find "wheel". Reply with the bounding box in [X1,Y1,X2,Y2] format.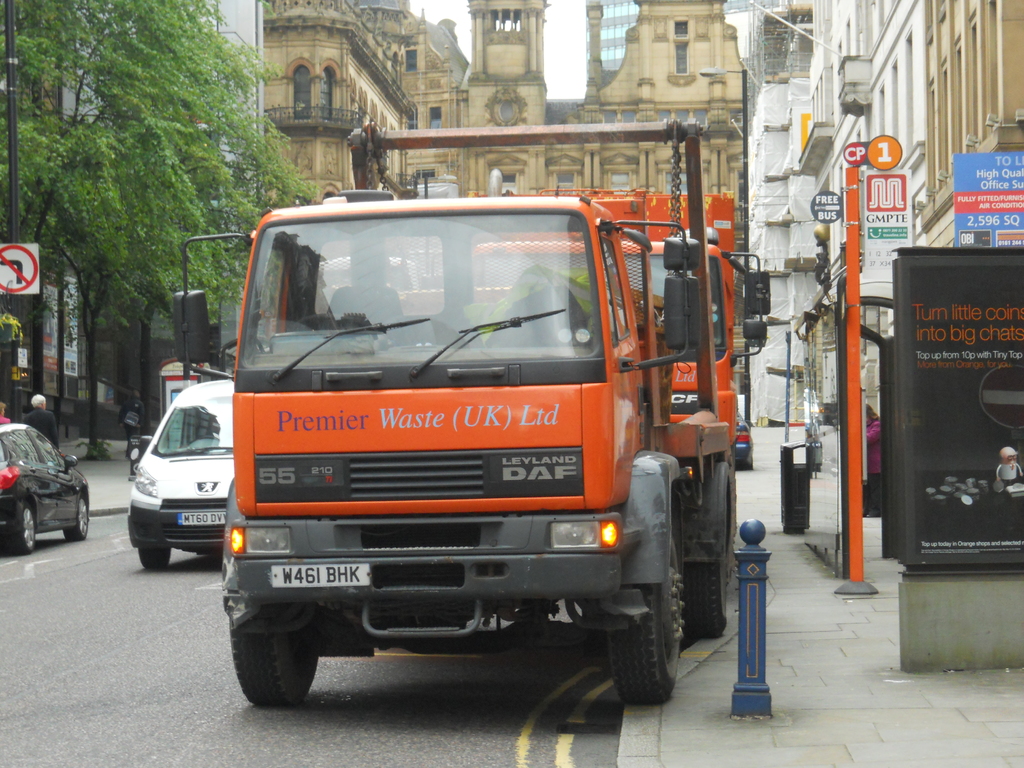
[604,490,686,721].
